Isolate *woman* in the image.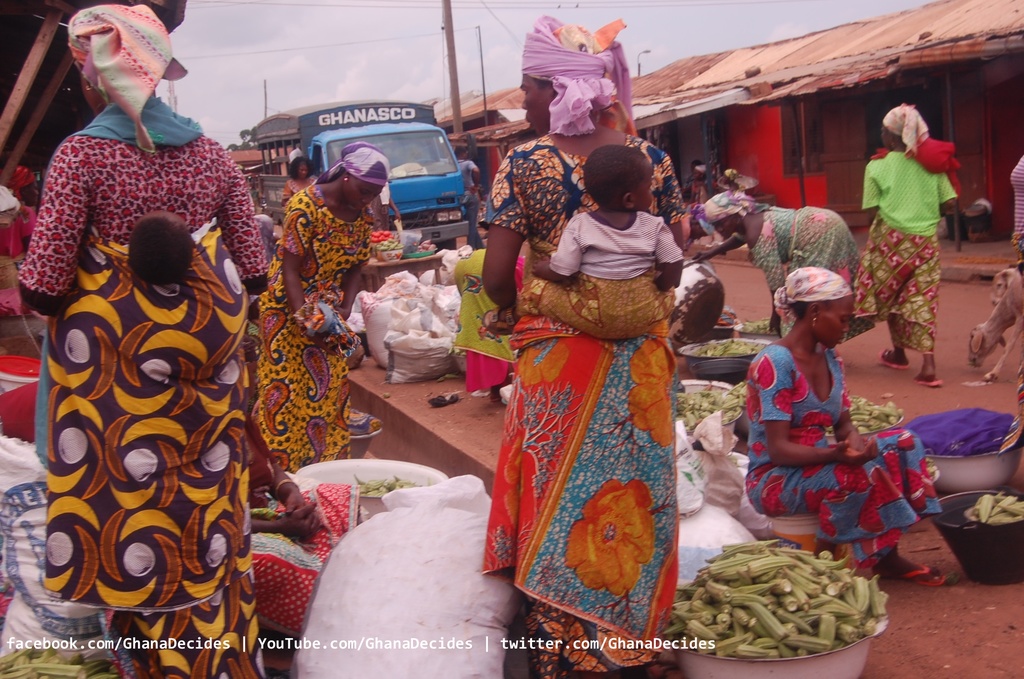
Isolated region: 17 70 267 678.
